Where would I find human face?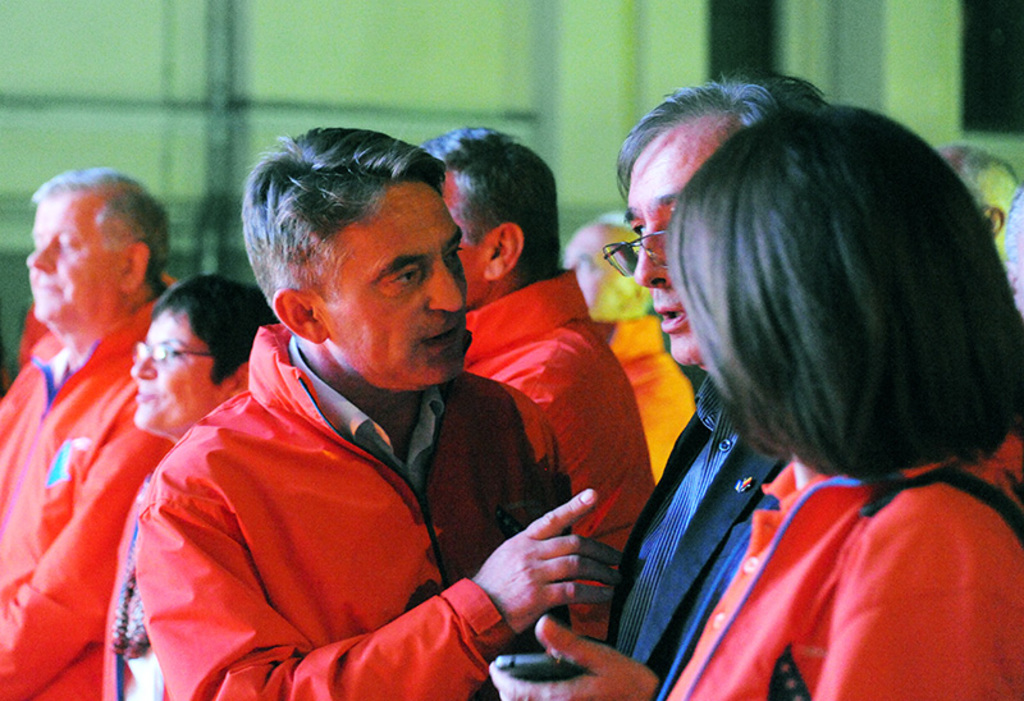
At bbox=[632, 157, 699, 366].
